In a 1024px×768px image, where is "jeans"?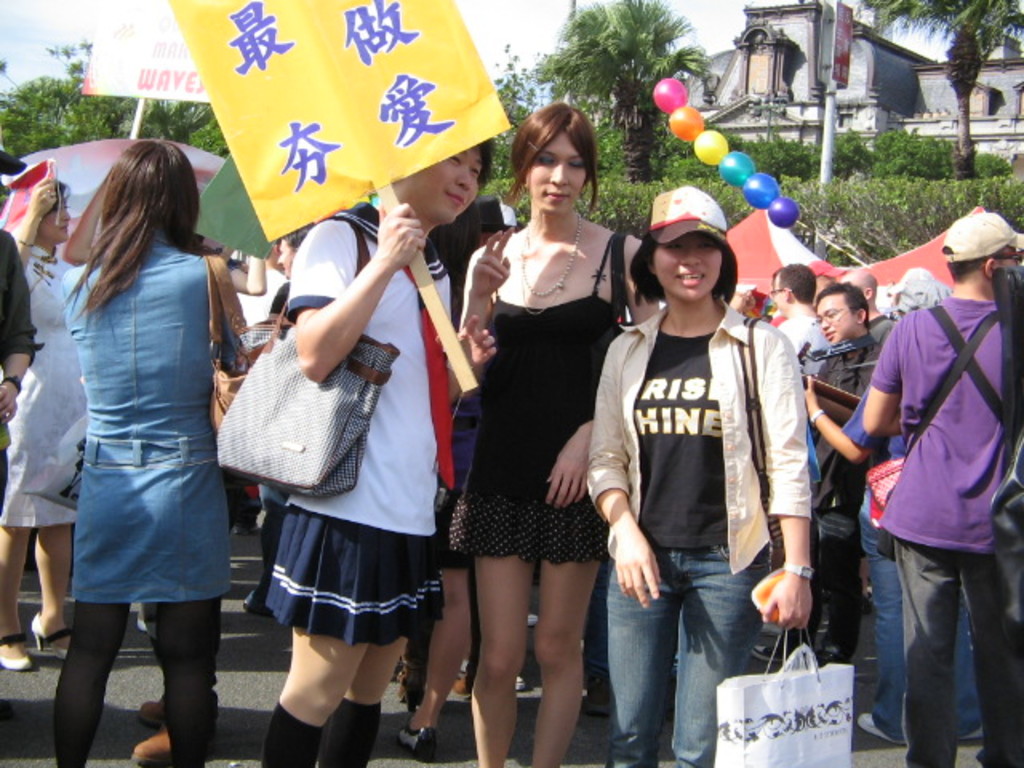
crop(893, 539, 1022, 766).
